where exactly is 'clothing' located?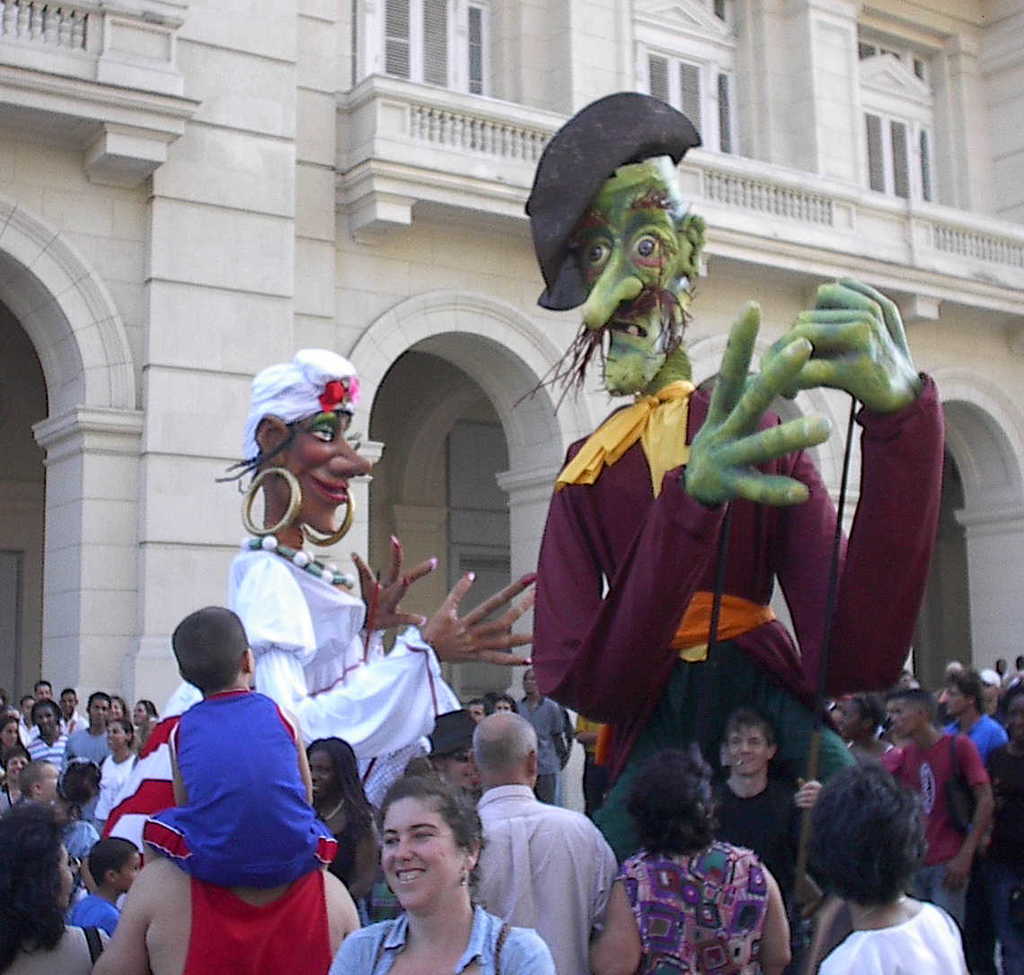
Its bounding box is 528,375,944,872.
